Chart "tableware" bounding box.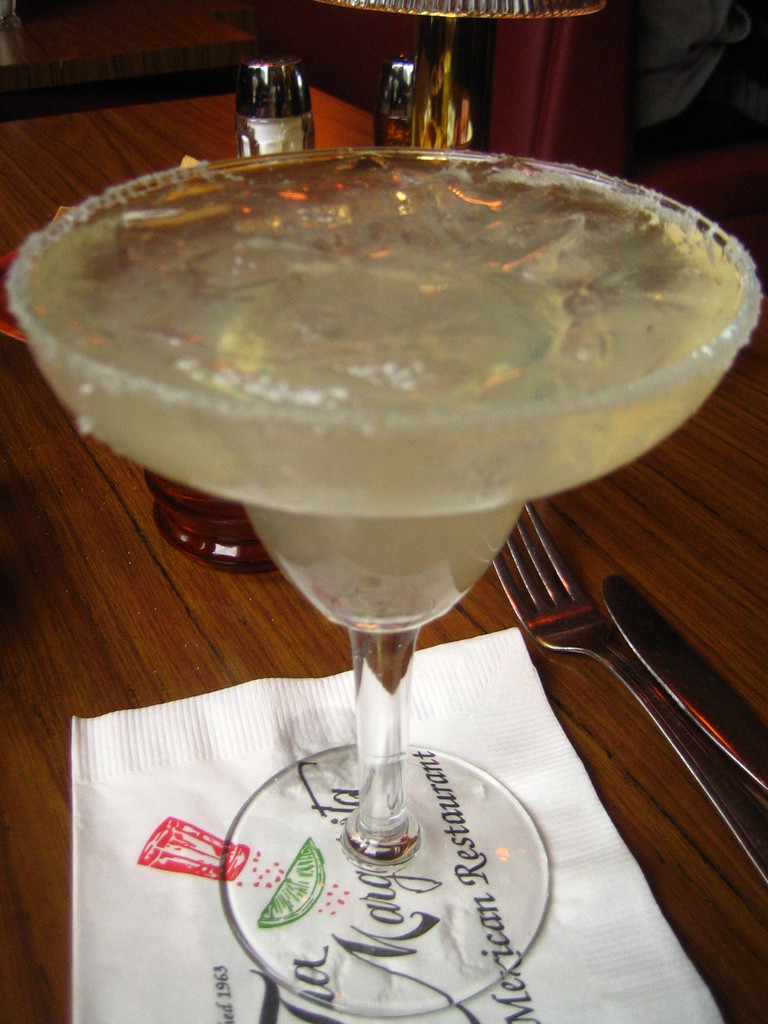
Charted: left=602, top=574, right=767, bottom=783.
